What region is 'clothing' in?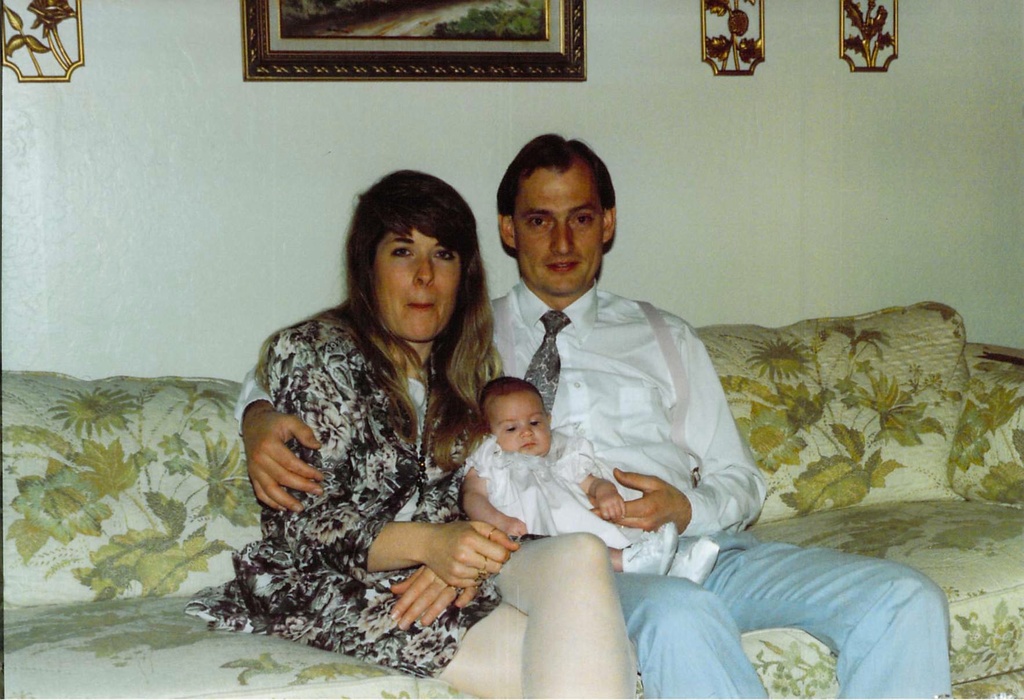
BBox(469, 430, 635, 551).
